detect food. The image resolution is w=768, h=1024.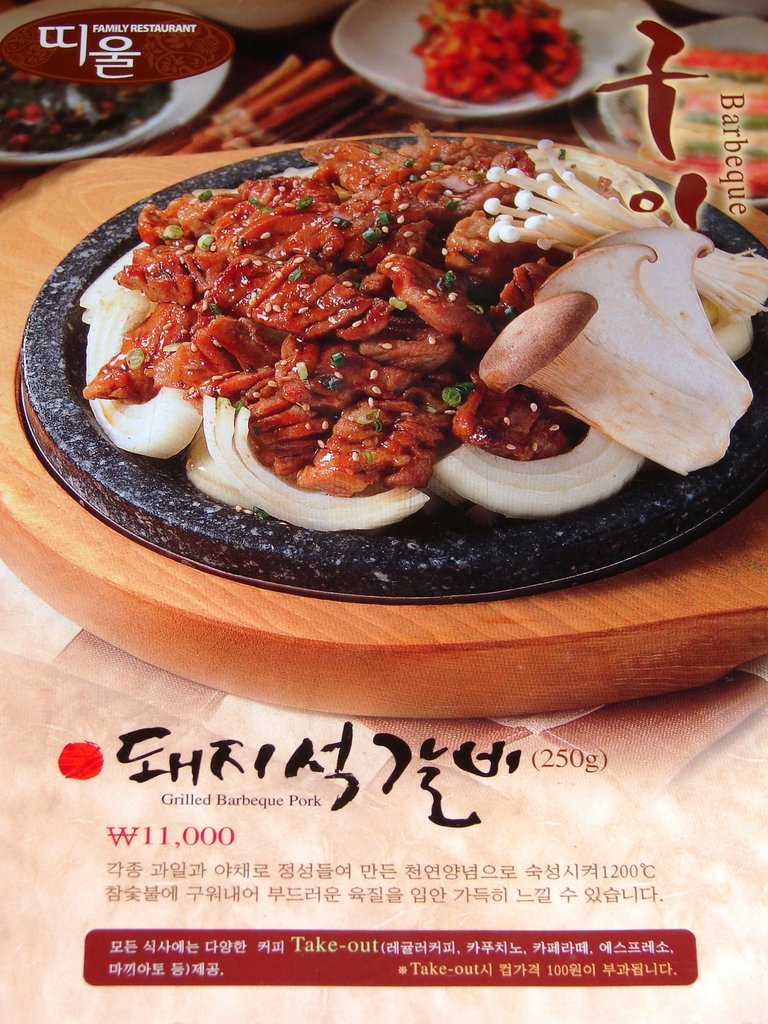
[x1=0, y1=58, x2=168, y2=157].
